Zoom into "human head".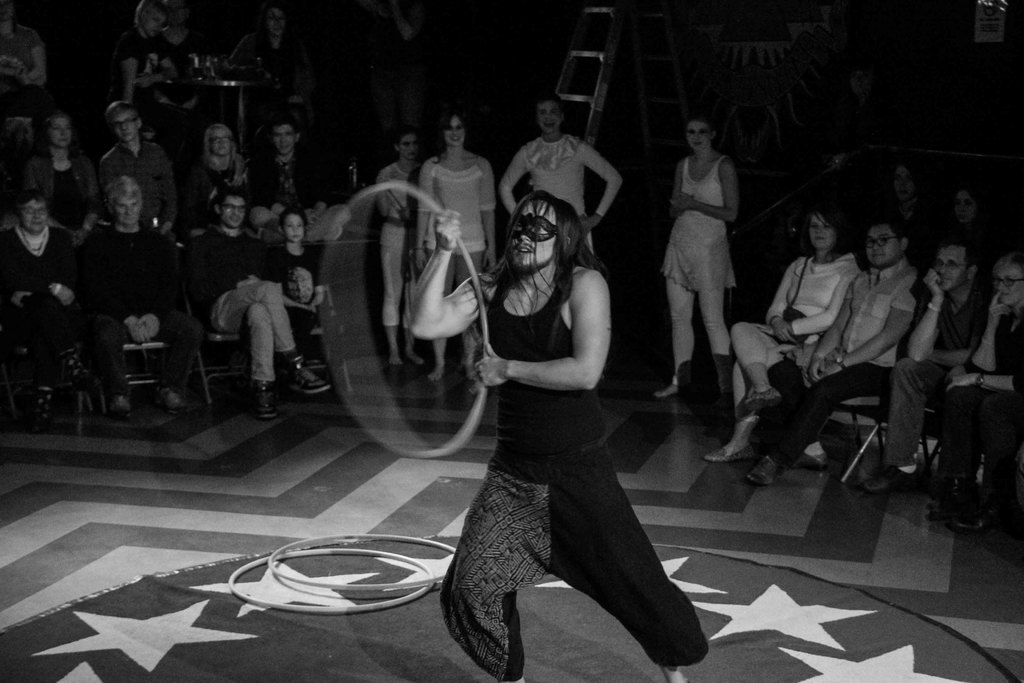
Zoom target: rect(436, 111, 467, 147).
